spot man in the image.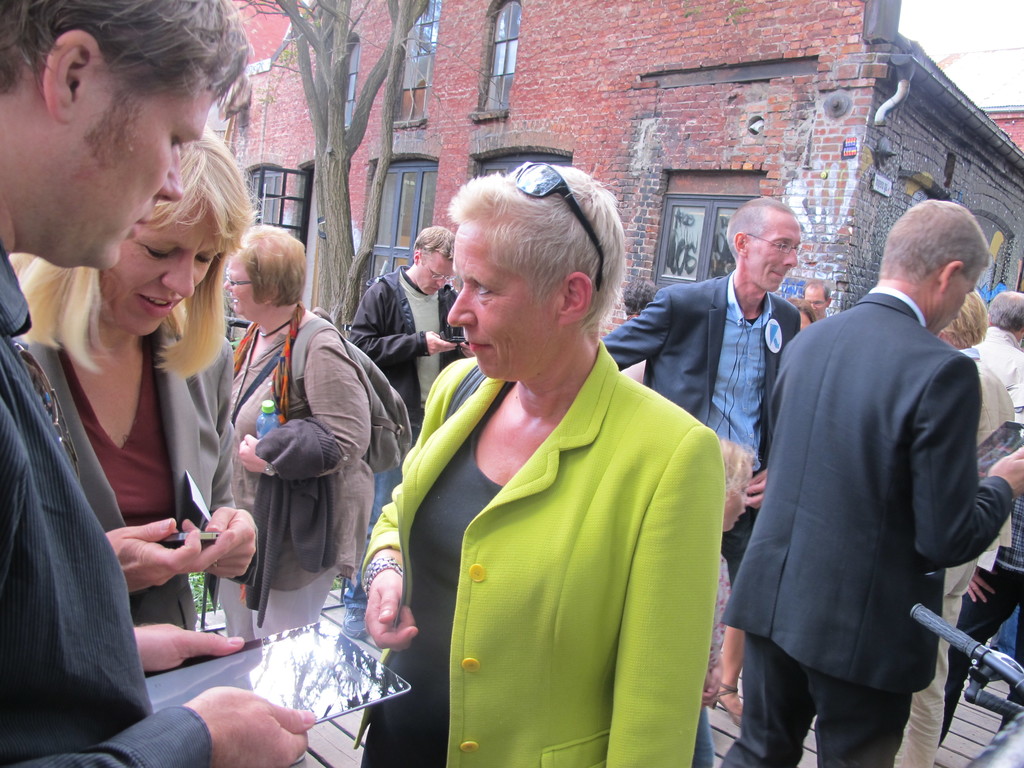
man found at 0 0 314 767.
